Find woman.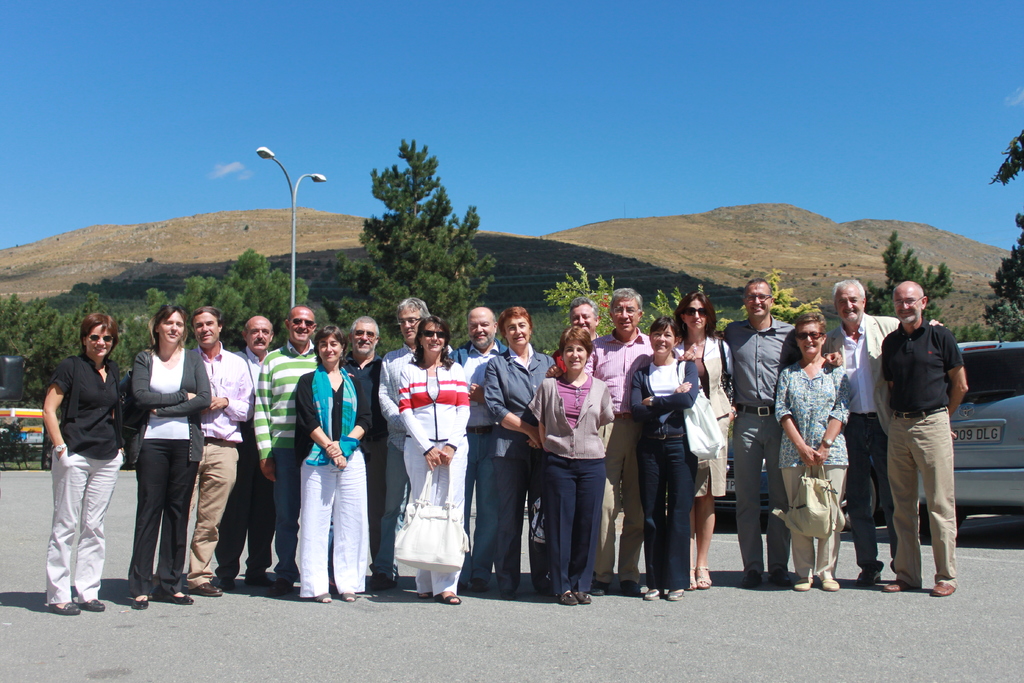
crop(396, 315, 471, 606).
